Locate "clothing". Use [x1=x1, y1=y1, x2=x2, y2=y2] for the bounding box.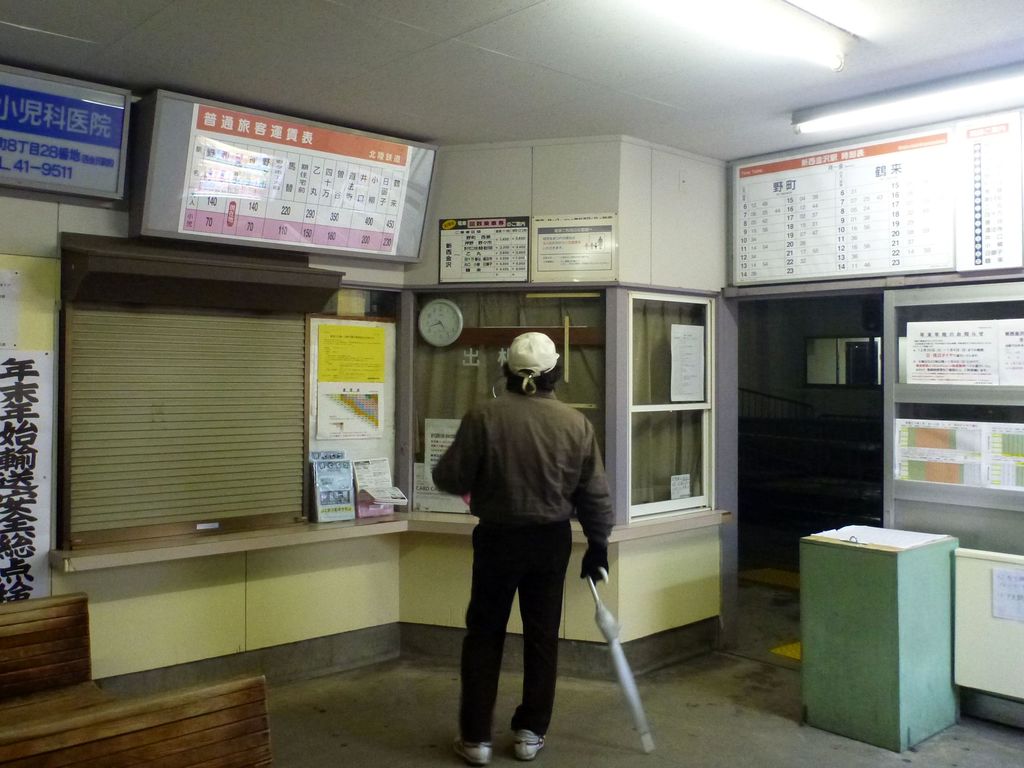
[x1=433, y1=388, x2=612, y2=748].
